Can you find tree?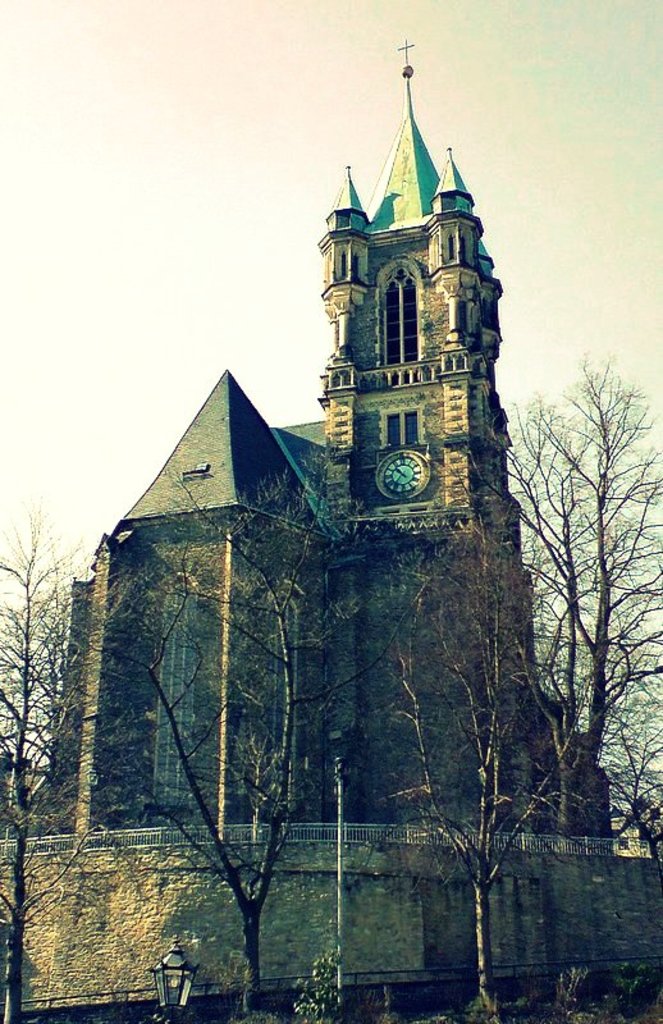
Yes, bounding box: Rect(118, 475, 440, 1015).
